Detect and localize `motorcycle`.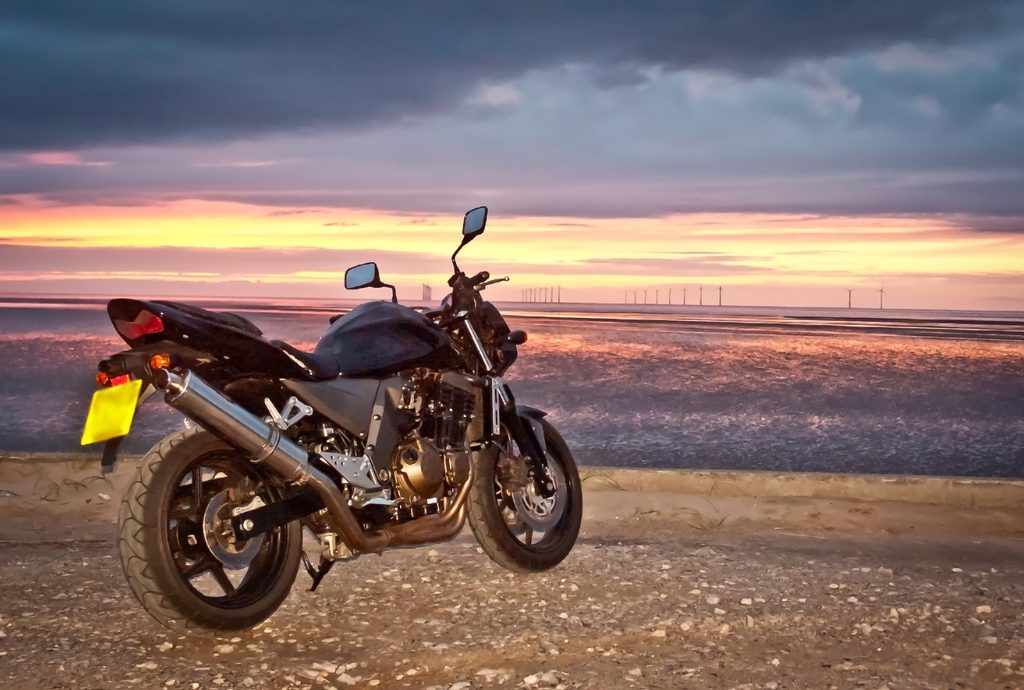
Localized at crop(108, 213, 567, 642).
